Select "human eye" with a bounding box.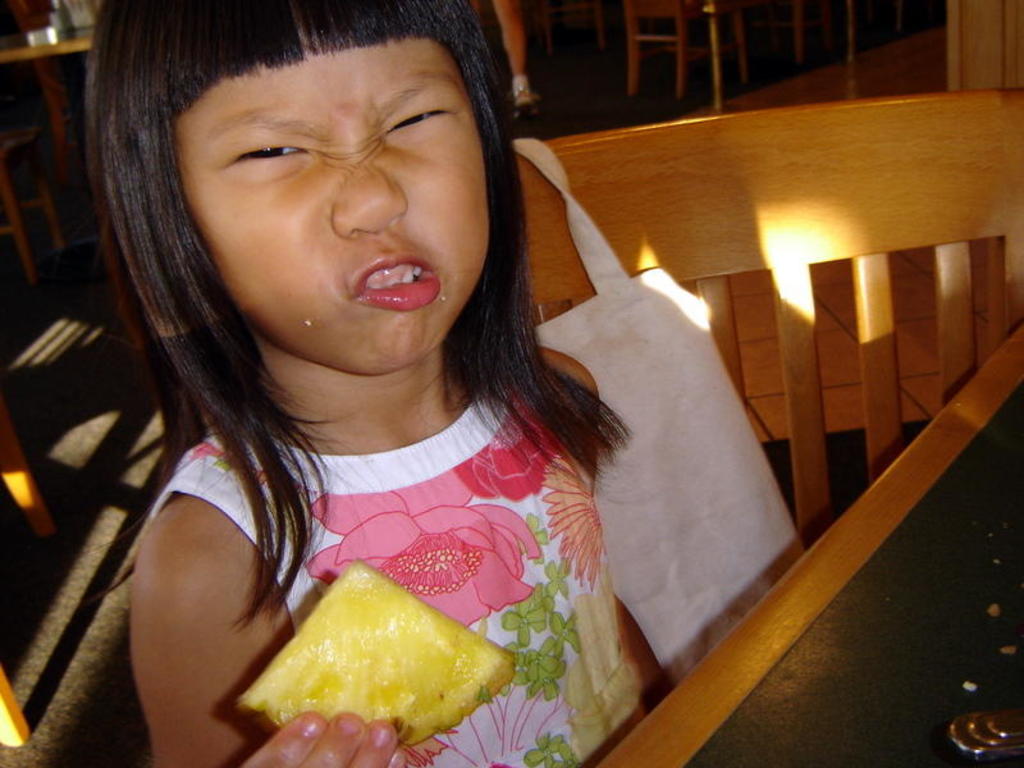
(x1=228, y1=133, x2=321, y2=174).
